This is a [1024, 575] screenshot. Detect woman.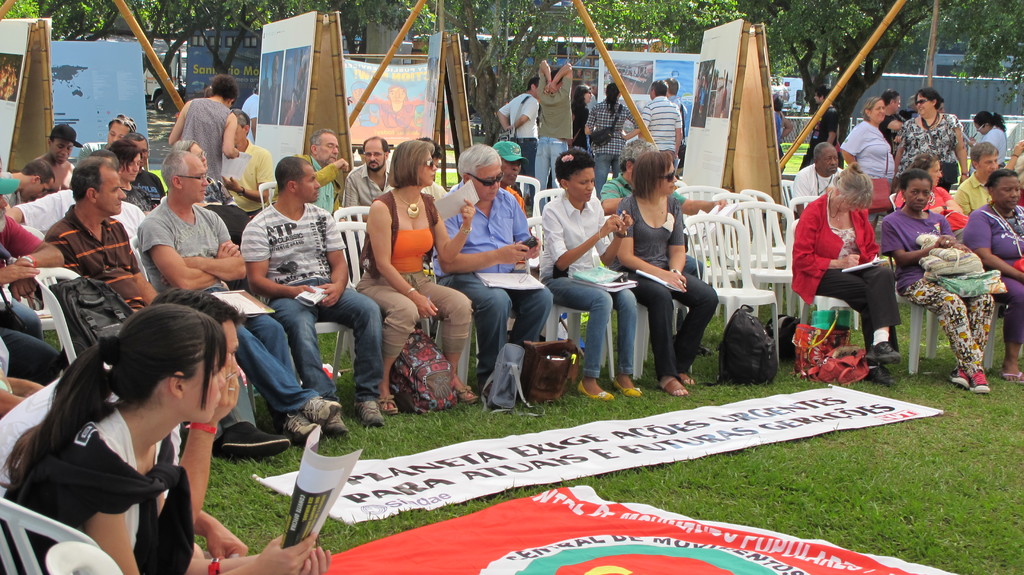
610, 149, 719, 396.
